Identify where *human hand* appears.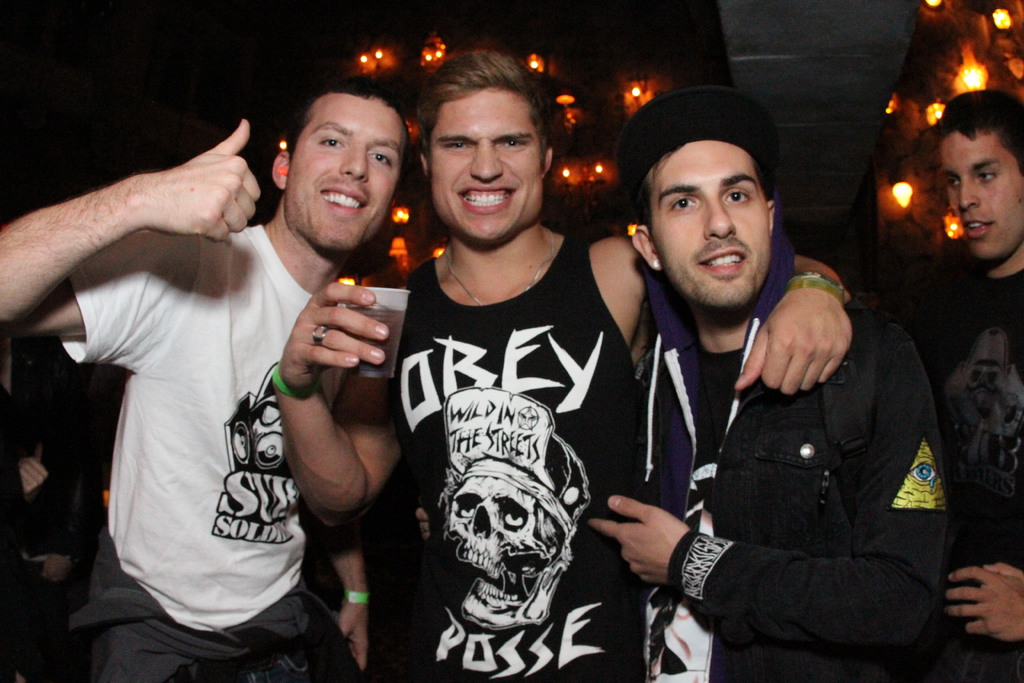
Appears at l=40, t=553, r=73, b=583.
